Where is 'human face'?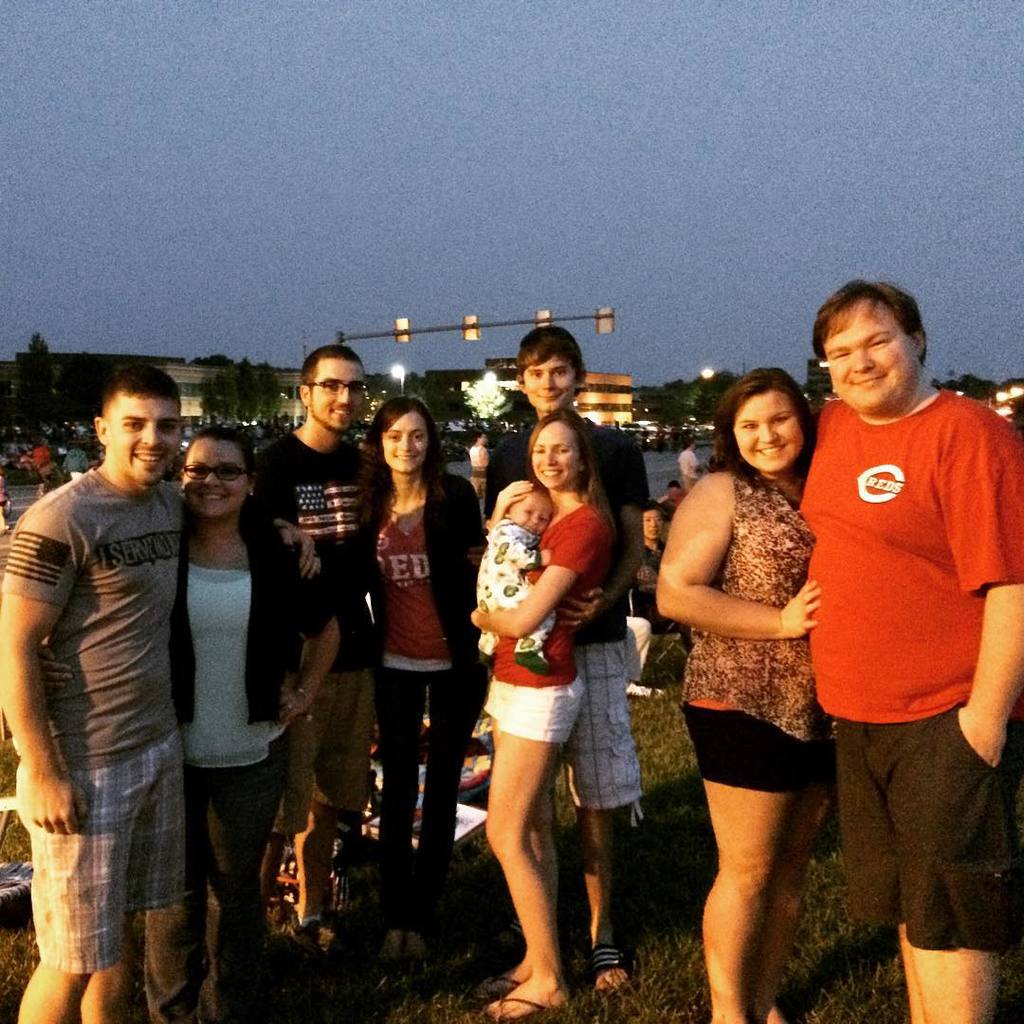
detection(107, 395, 181, 486).
